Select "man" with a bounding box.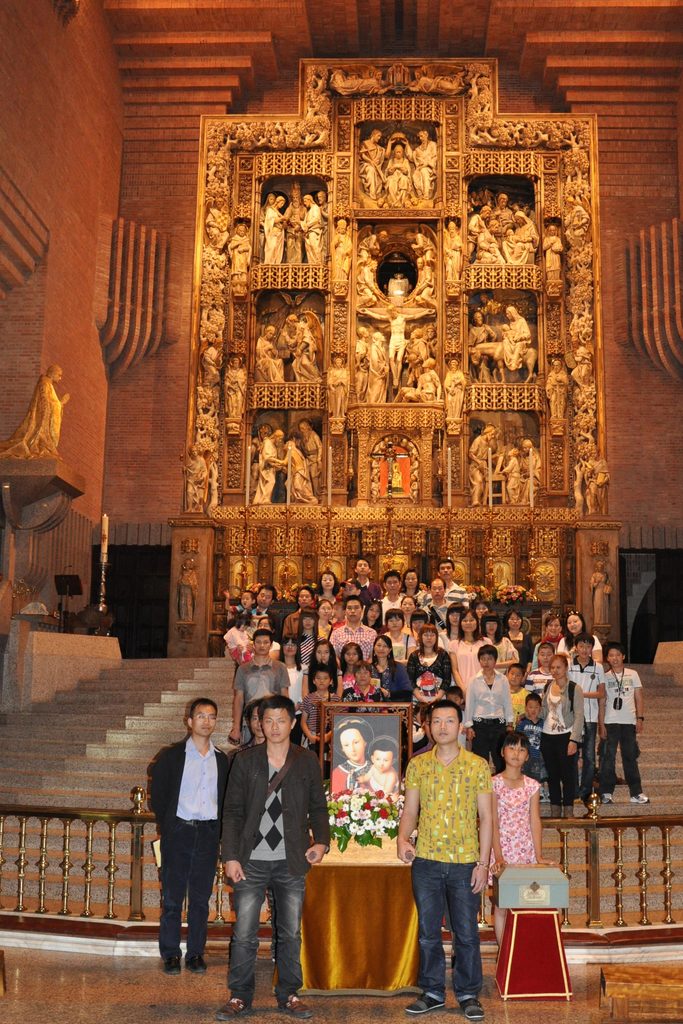
<bbox>227, 583, 292, 630</bbox>.
